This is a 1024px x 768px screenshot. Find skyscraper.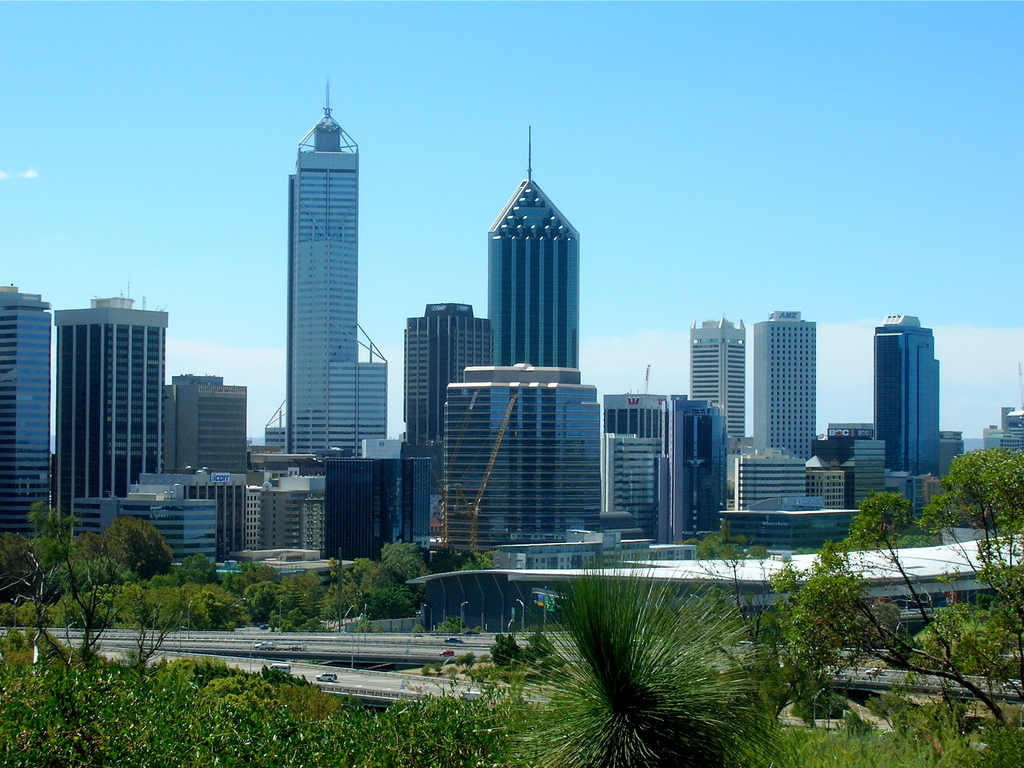
Bounding box: crop(755, 302, 812, 466).
